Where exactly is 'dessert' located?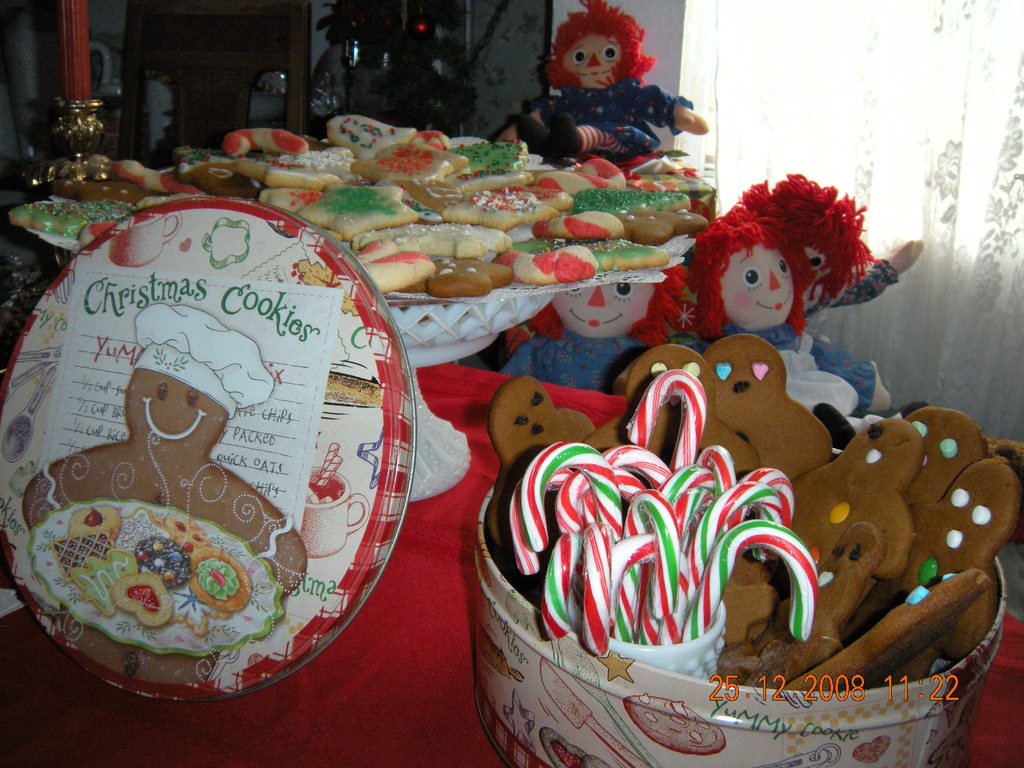
Its bounding box is 0:196:424:696.
